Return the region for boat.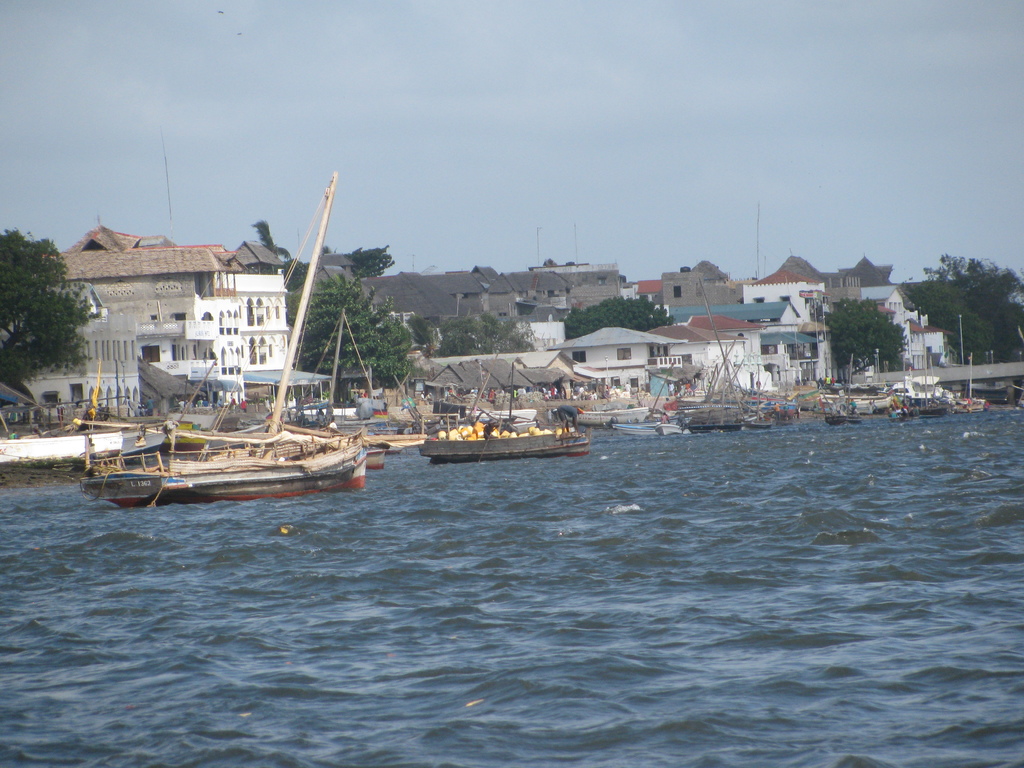
(left=826, top=356, right=862, bottom=424).
